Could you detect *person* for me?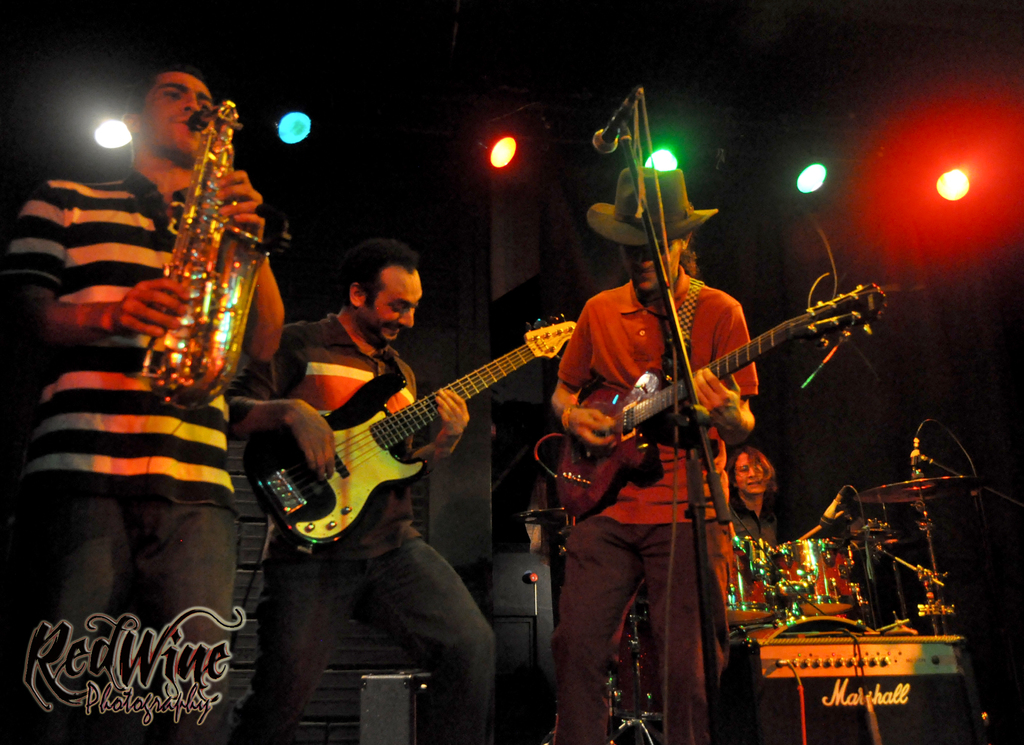
Detection result: locate(548, 156, 758, 744).
